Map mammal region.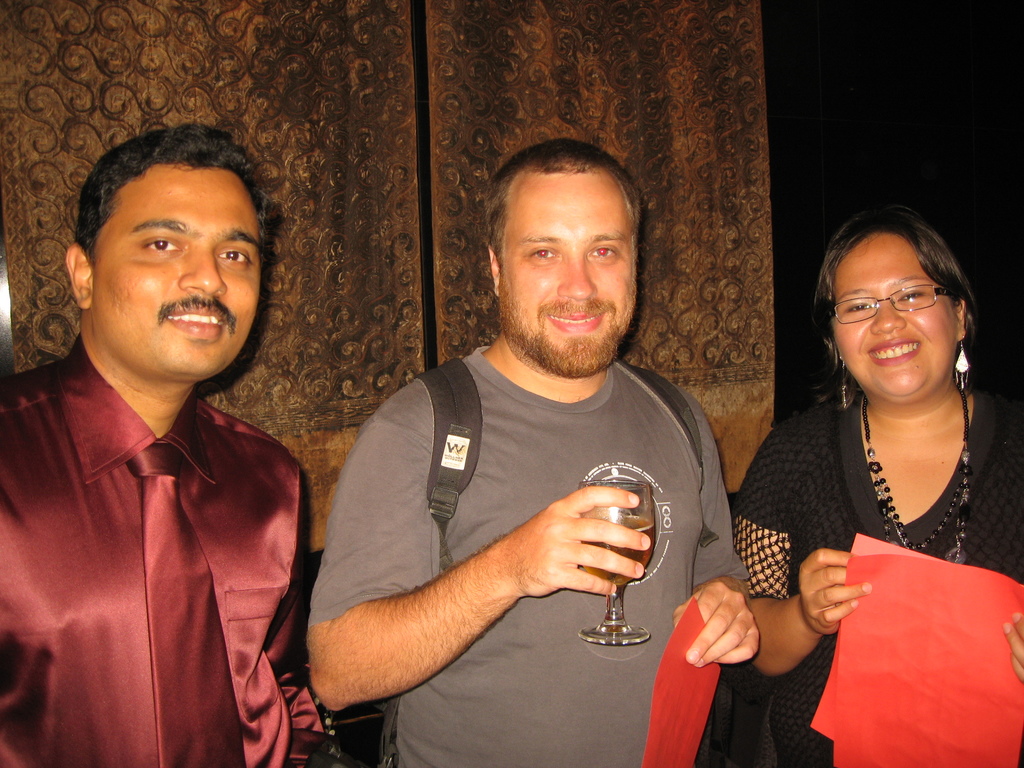
Mapped to locate(733, 205, 1023, 767).
